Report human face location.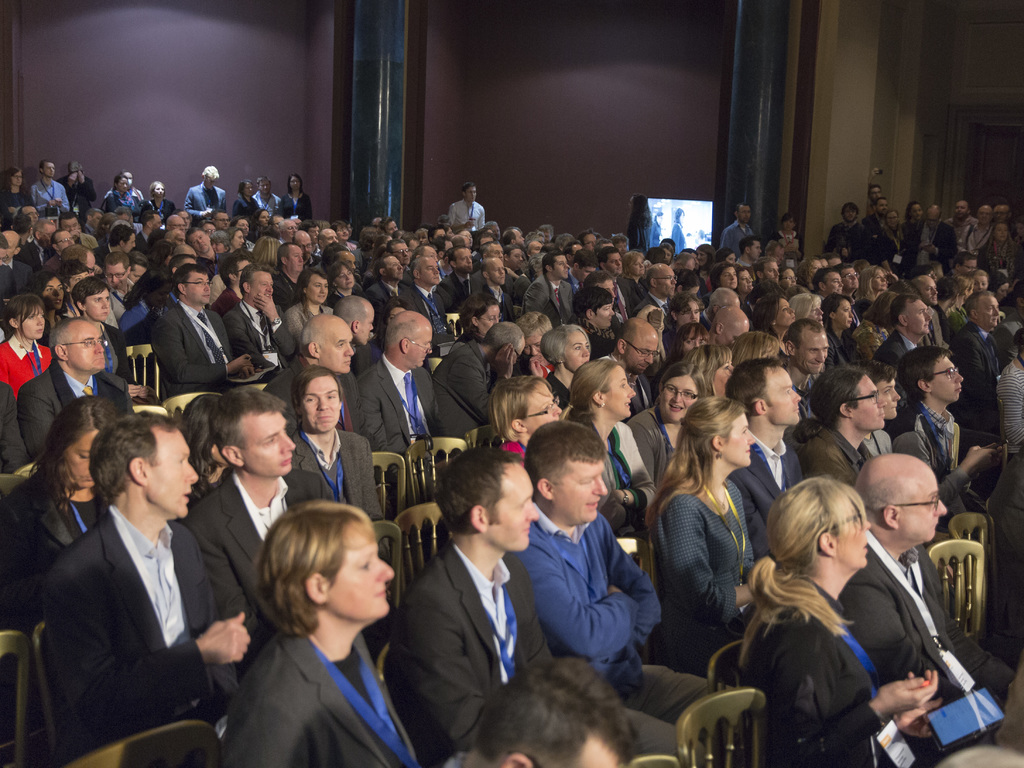
Report: <bbox>835, 300, 854, 330</bbox>.
